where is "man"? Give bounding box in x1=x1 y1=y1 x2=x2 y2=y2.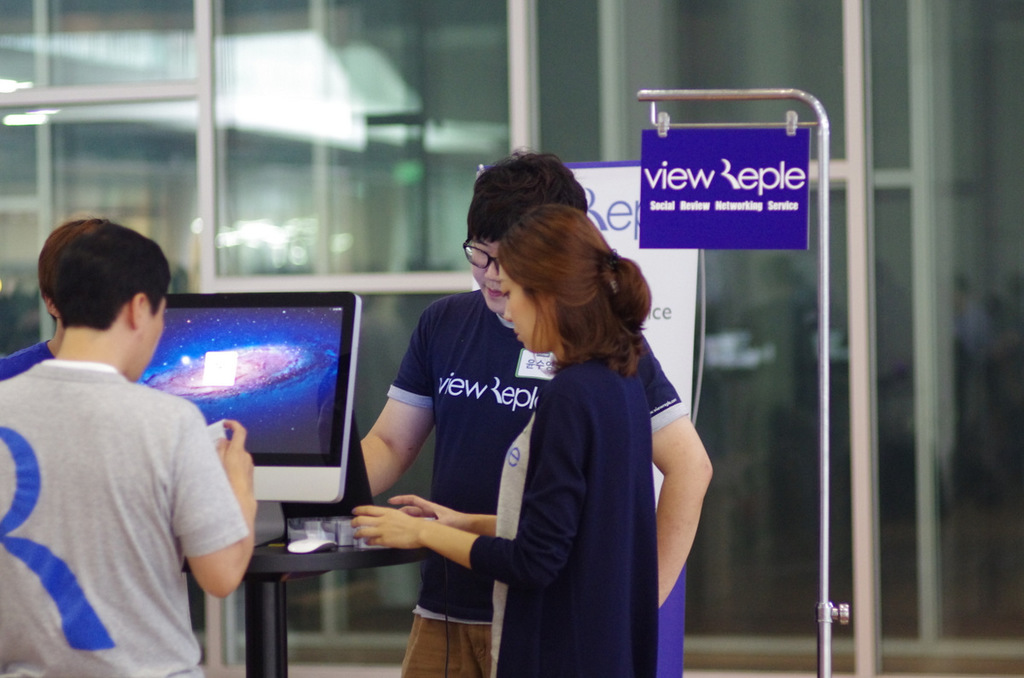
x1=355 y1=148 x2=715 y2=677.
